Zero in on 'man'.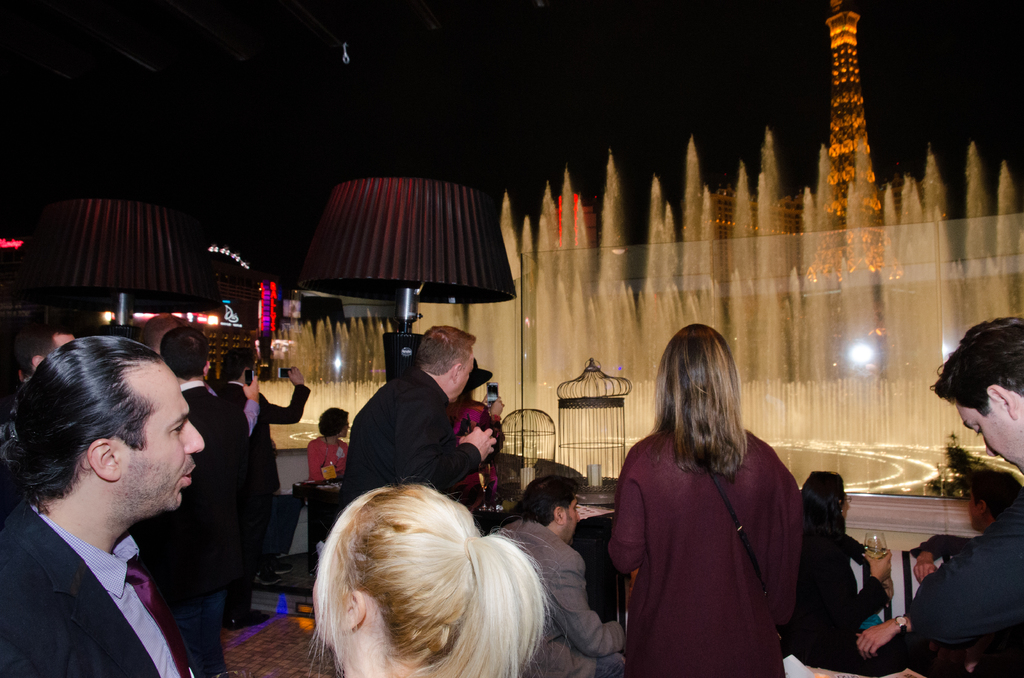
Zeroed in: {"left": 130, "top": 323, "right": 262, "bottom": 677}.
